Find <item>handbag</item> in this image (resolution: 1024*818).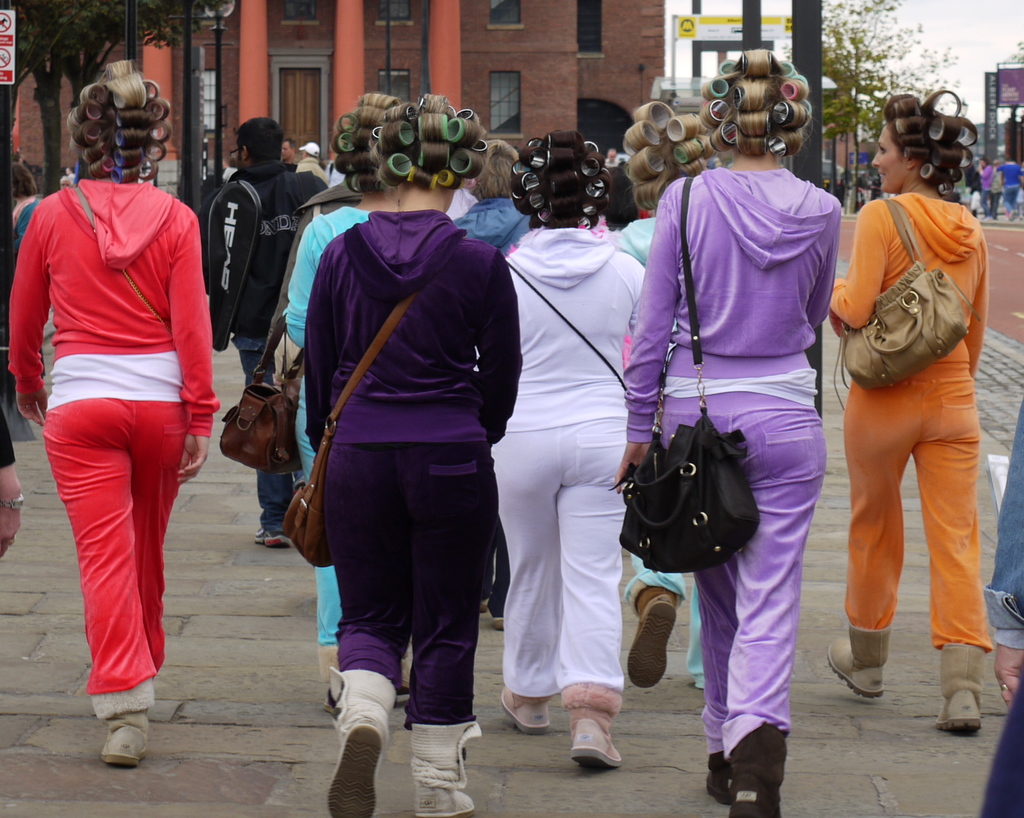
{"left": 508, "top": 260, "right": 627, "bottom": 397}.
